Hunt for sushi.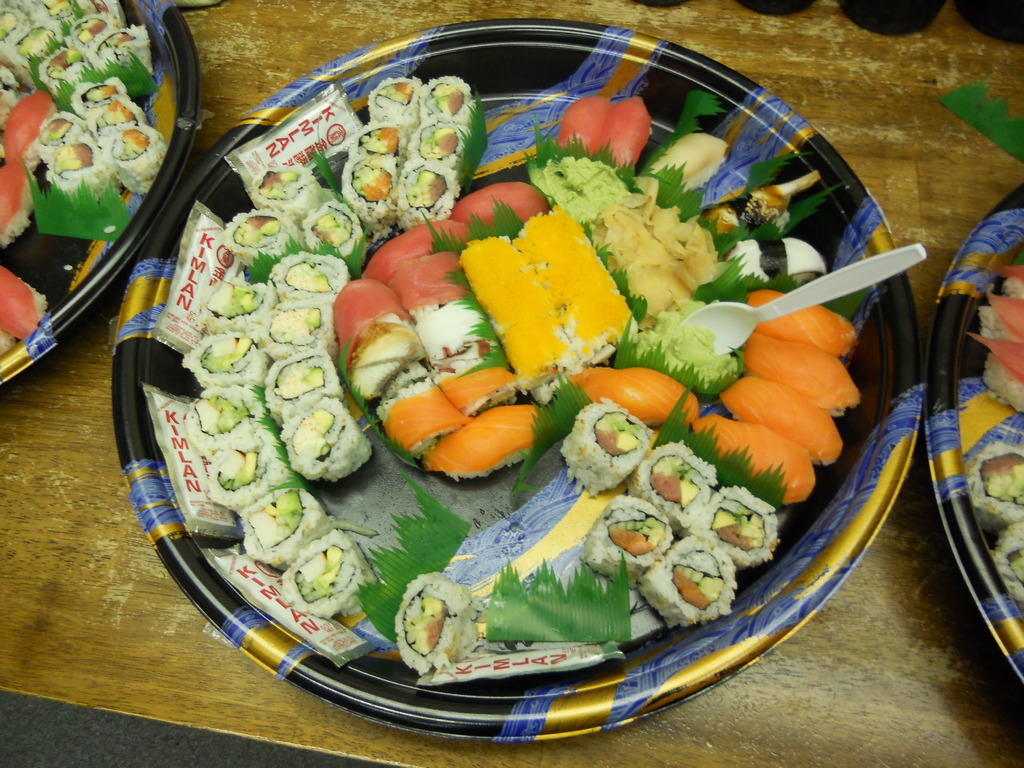
Hunted down at detection(970, 447, 1023, 540).
